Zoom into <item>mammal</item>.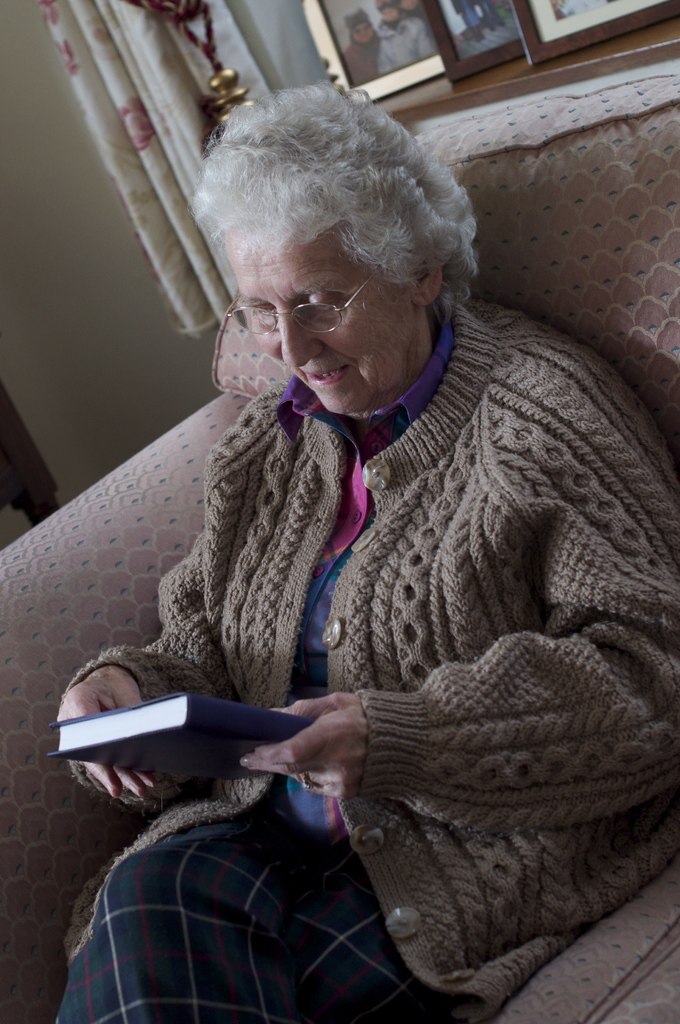
Zoom target: bbox=(480, 0, 500, 31).
